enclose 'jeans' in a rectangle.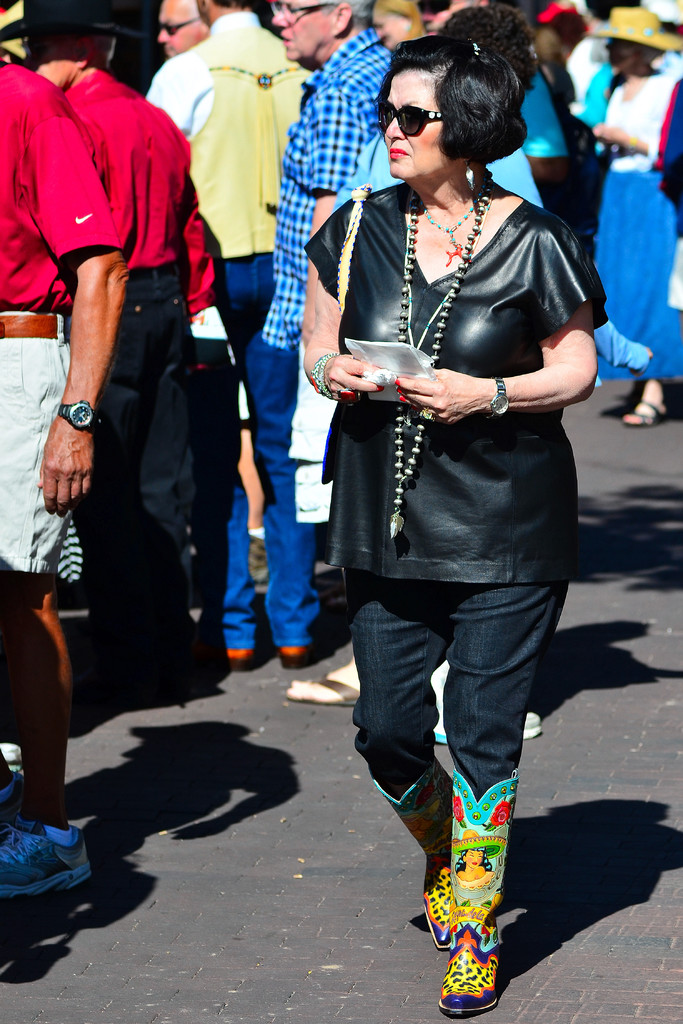
(left=340, top=576, right=572, bottom=826).
